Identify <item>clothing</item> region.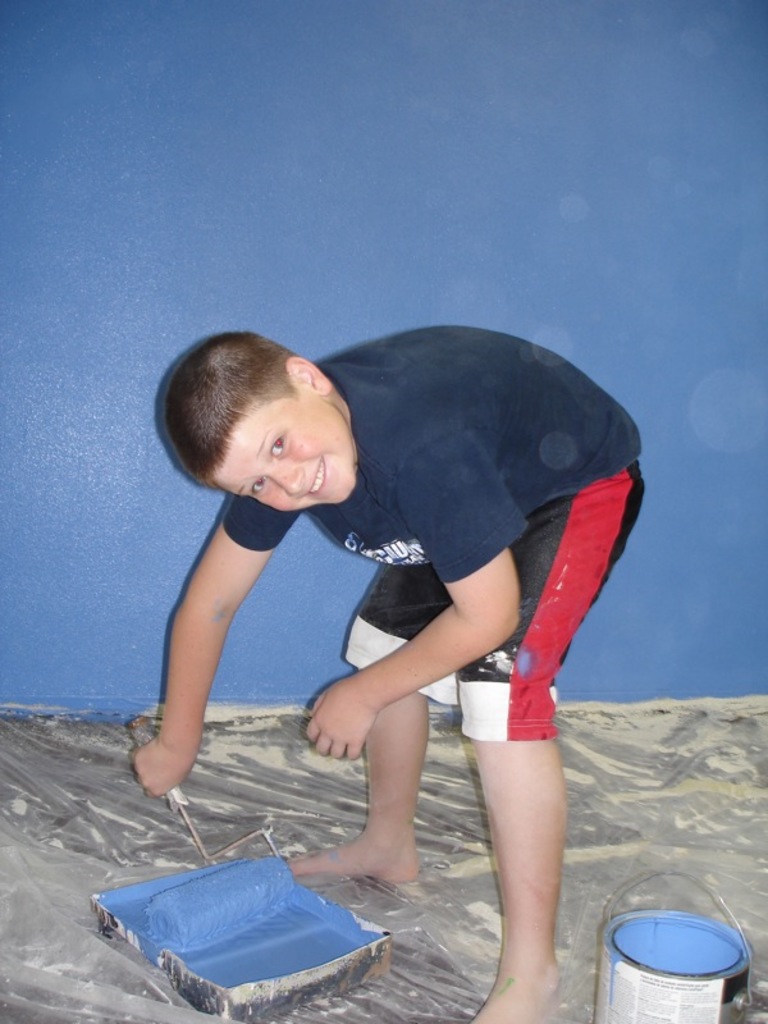
Region: [left=174, top=397, right=602, bottom=788].
